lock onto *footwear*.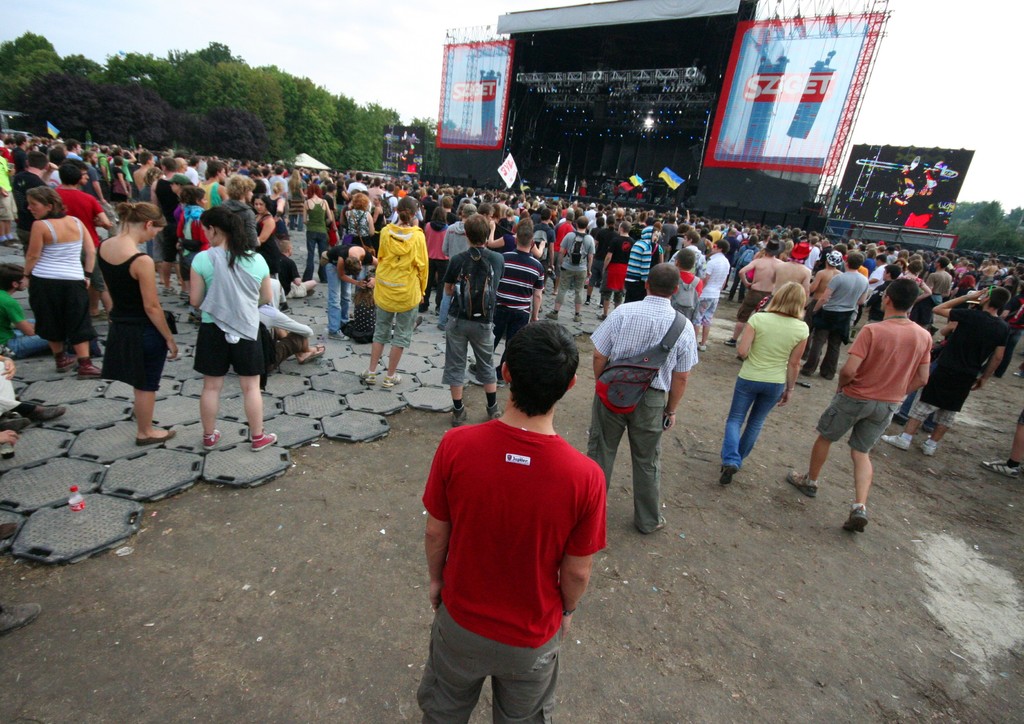
Locked: 328,328,349,342.
